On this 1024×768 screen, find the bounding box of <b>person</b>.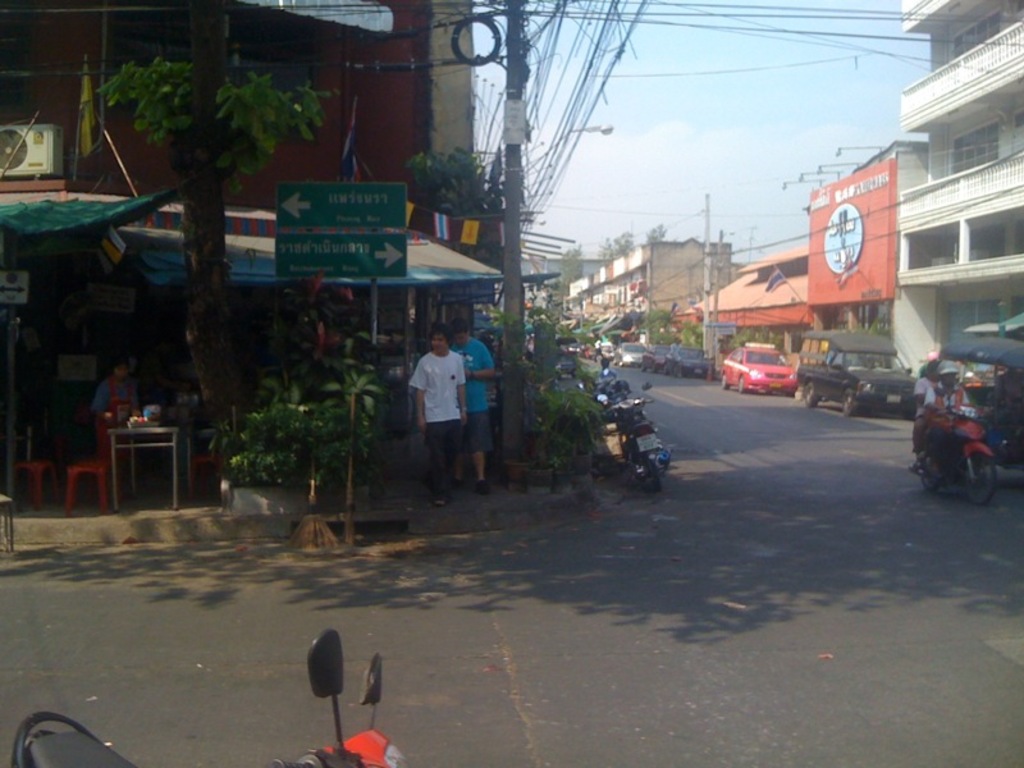
Bounding box: 908, 357, 941, 454.
